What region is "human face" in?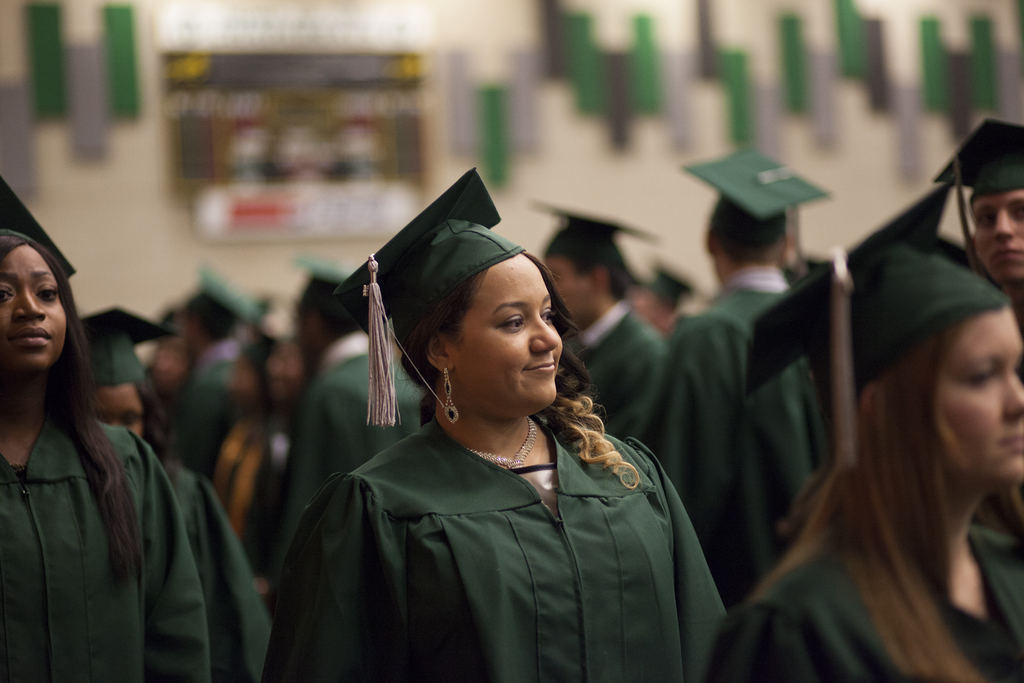
pyautogui.locateOnScreen(0, 244, 65, 370).
